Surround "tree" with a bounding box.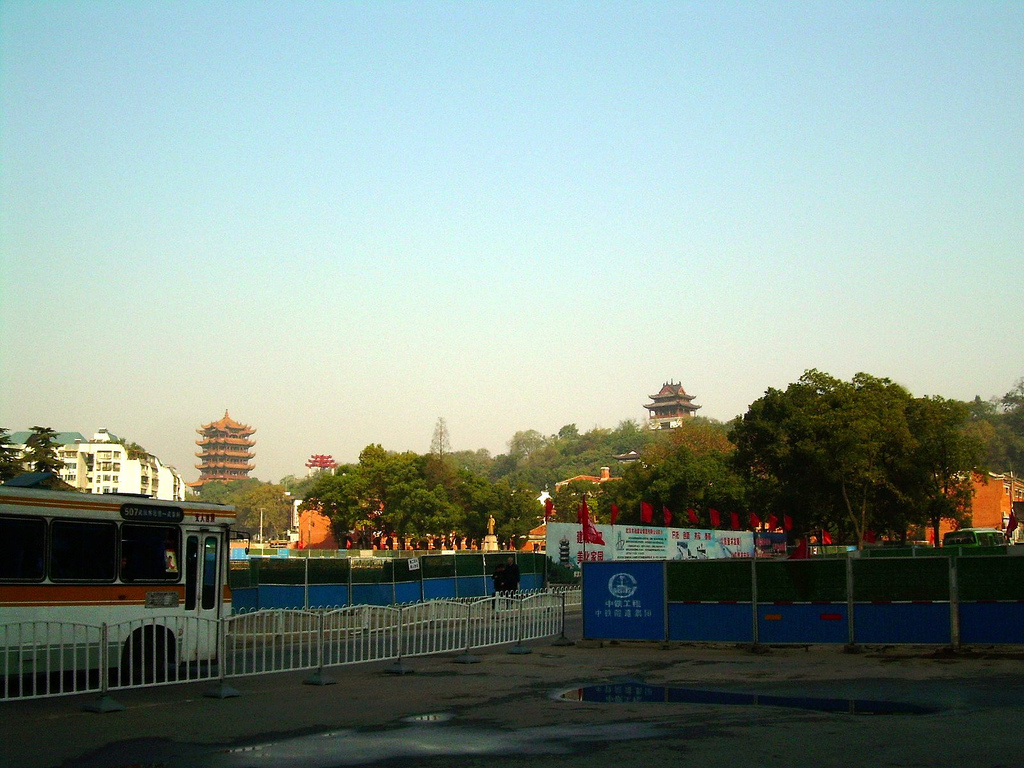
[left=510, top=416, right=653, bottom=532].
